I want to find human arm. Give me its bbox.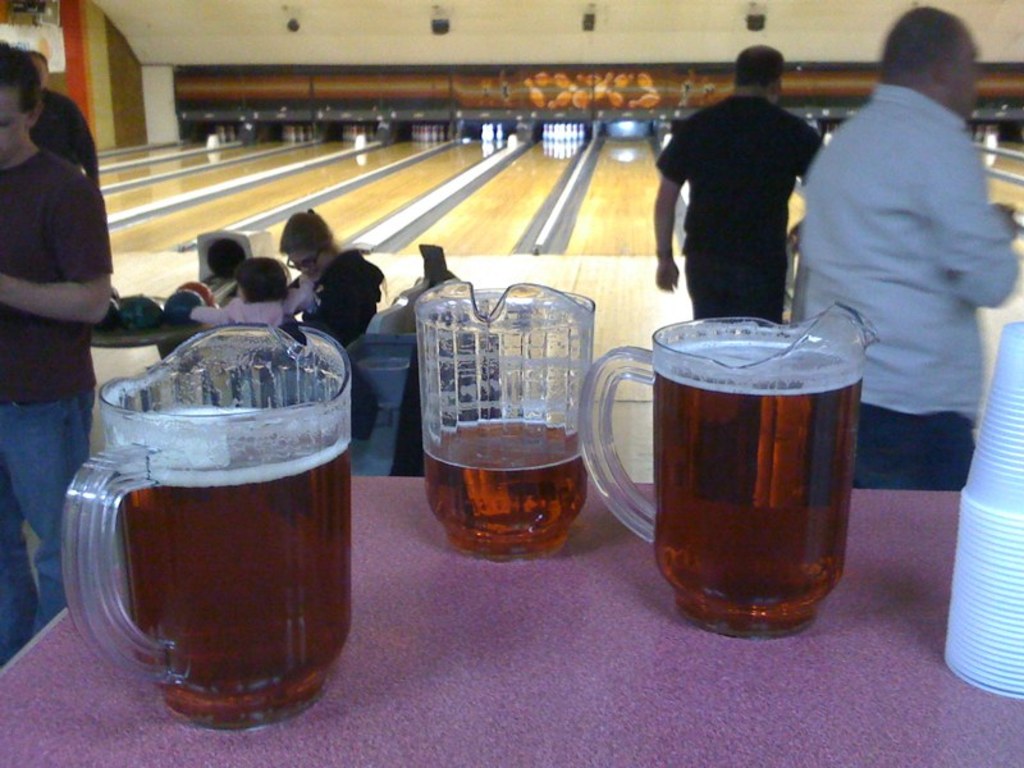
[285, 275, 315, 312].
